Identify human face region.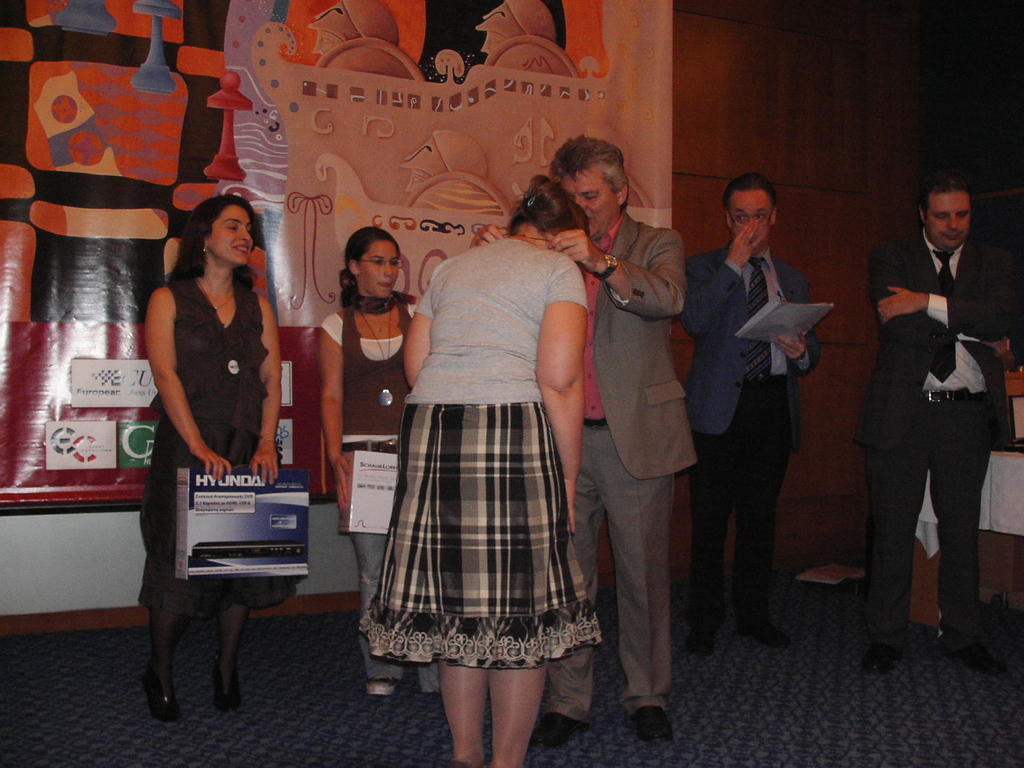
Region: l=735, t=187, r=771, b=241.
